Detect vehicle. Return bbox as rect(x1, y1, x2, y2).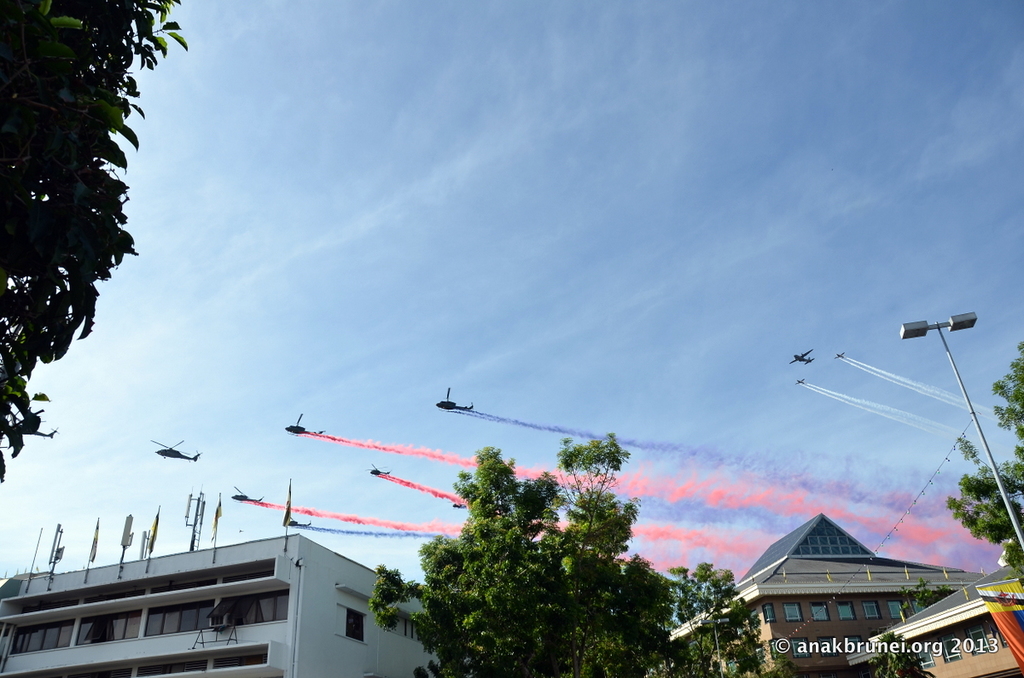
rect(445, 497, 468, 510).
